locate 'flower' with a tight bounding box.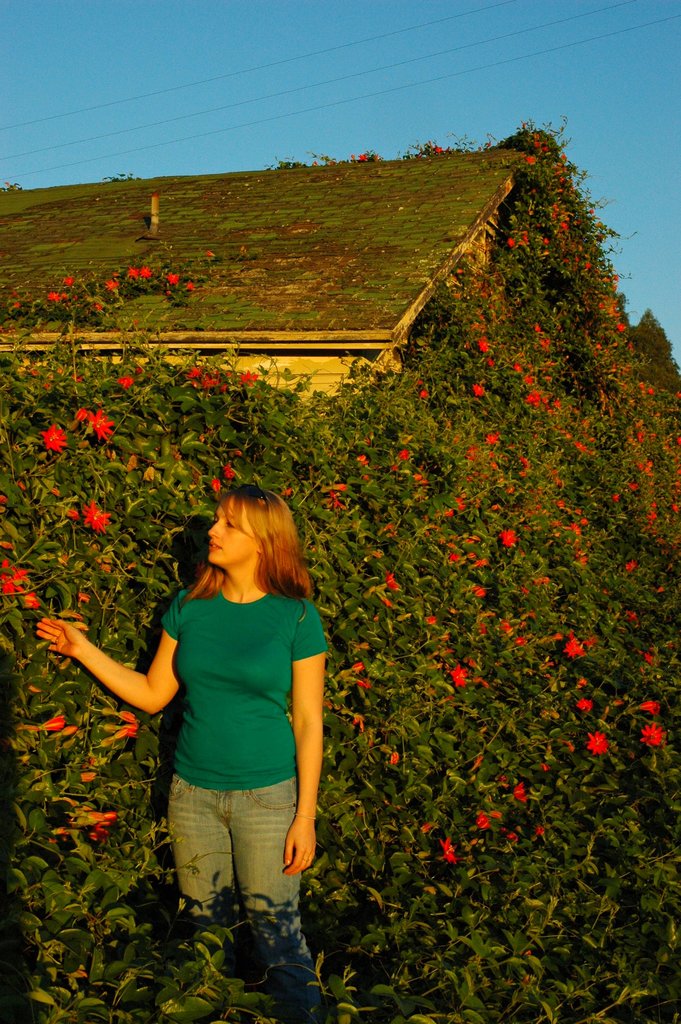
[x1=536, y1=824, x2=543, y2=843].
